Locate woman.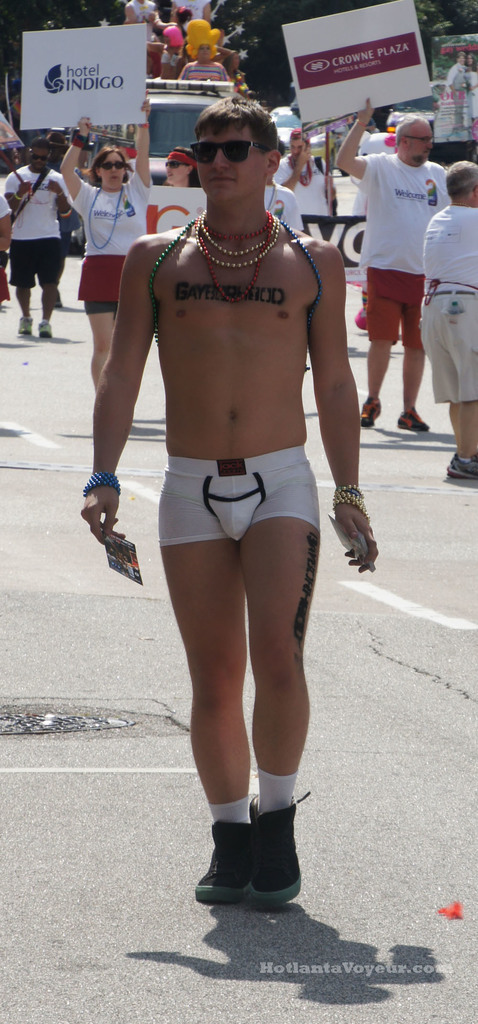
Bounding box: <box>60,94,409,893</box>.
